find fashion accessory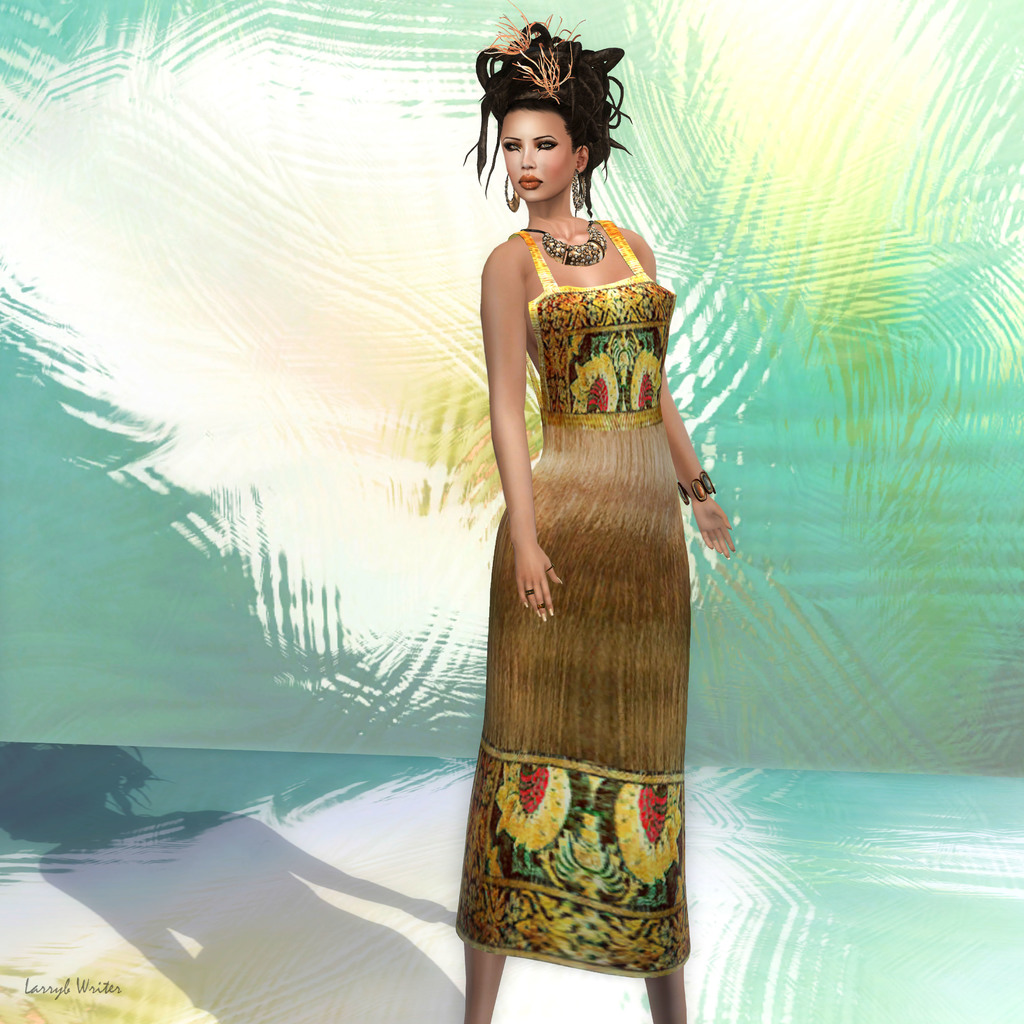
[left=497, top=166, right=518, bottom=218]
